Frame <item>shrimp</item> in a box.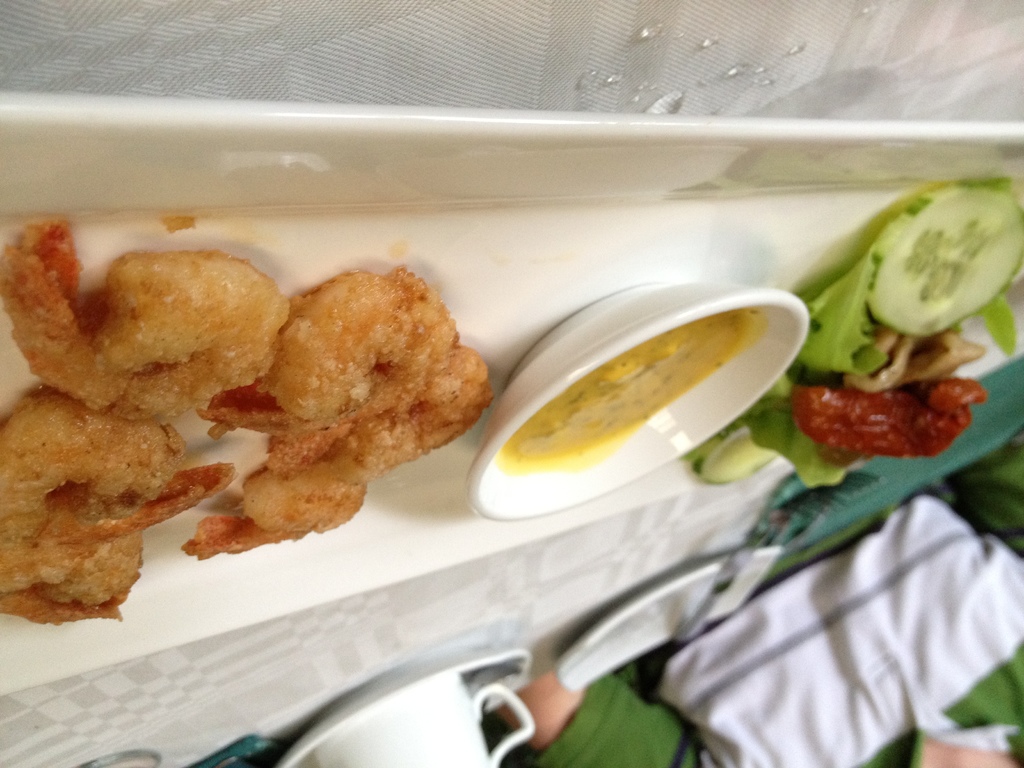
bbox=[0, 221, 303, 422].
